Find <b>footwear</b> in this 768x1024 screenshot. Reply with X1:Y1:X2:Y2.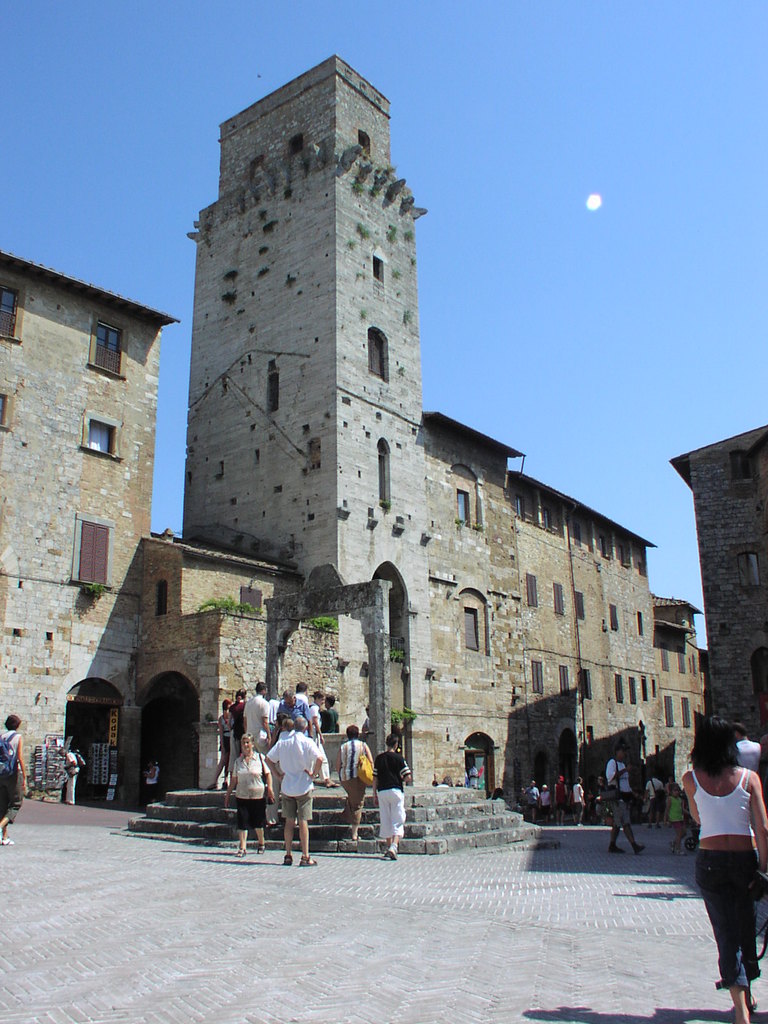
634:844:651:856.
